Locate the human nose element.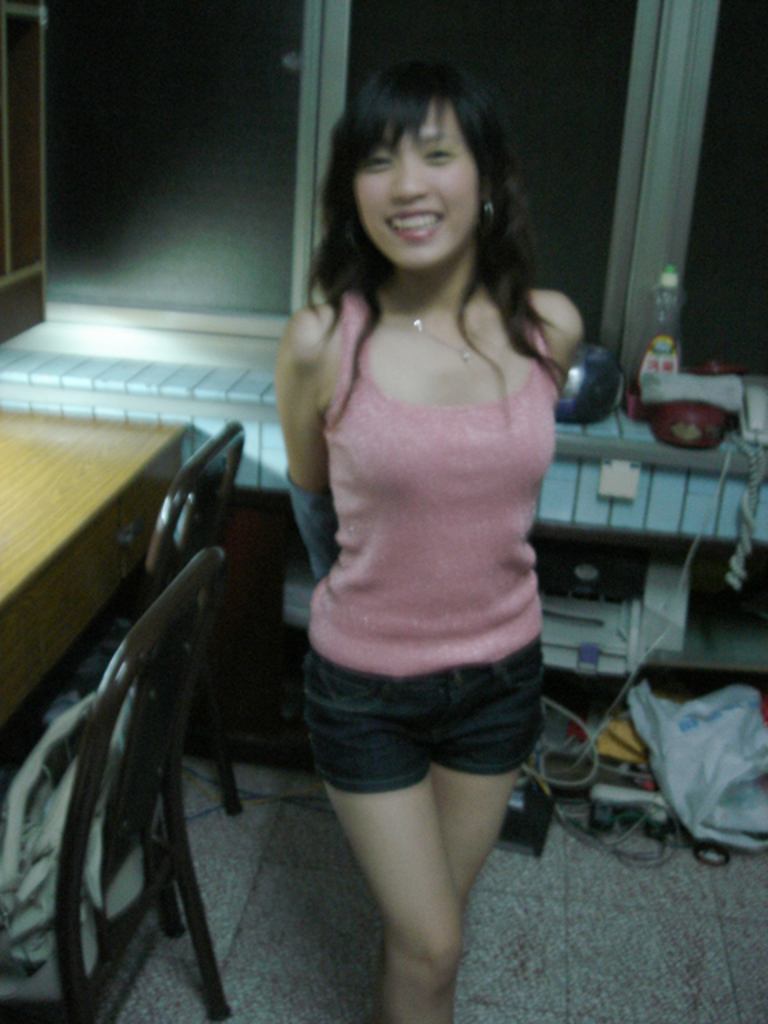
Element bbox: [x1=387, y1=149, x2=427, y2=200].
